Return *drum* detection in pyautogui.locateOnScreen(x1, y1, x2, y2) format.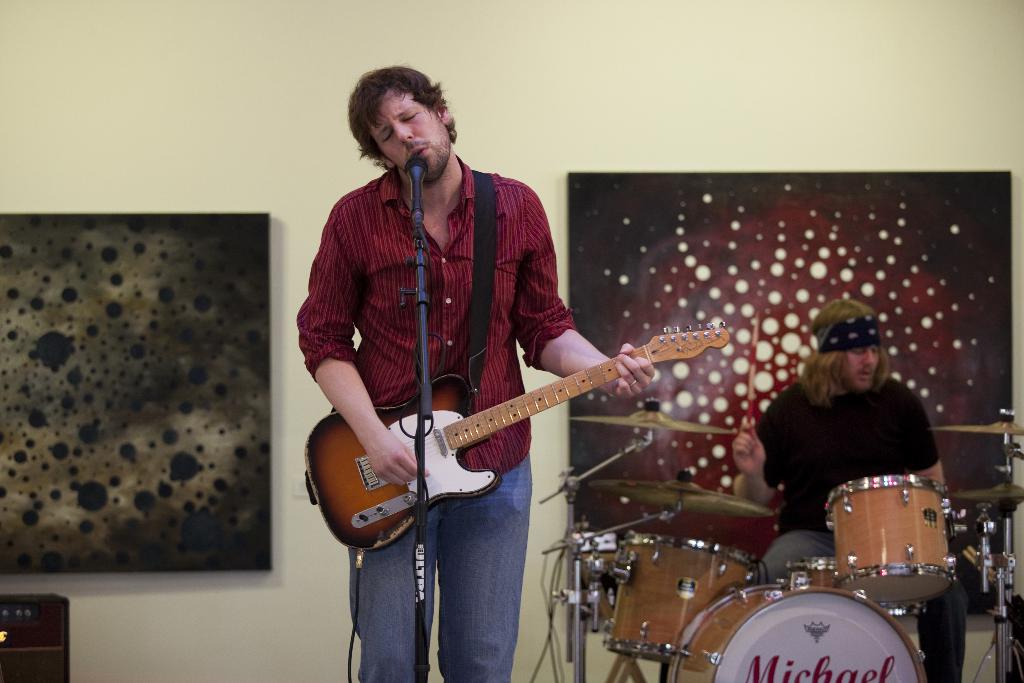
pyautogui.locateOnScreen(821, 471, 957, 616).
